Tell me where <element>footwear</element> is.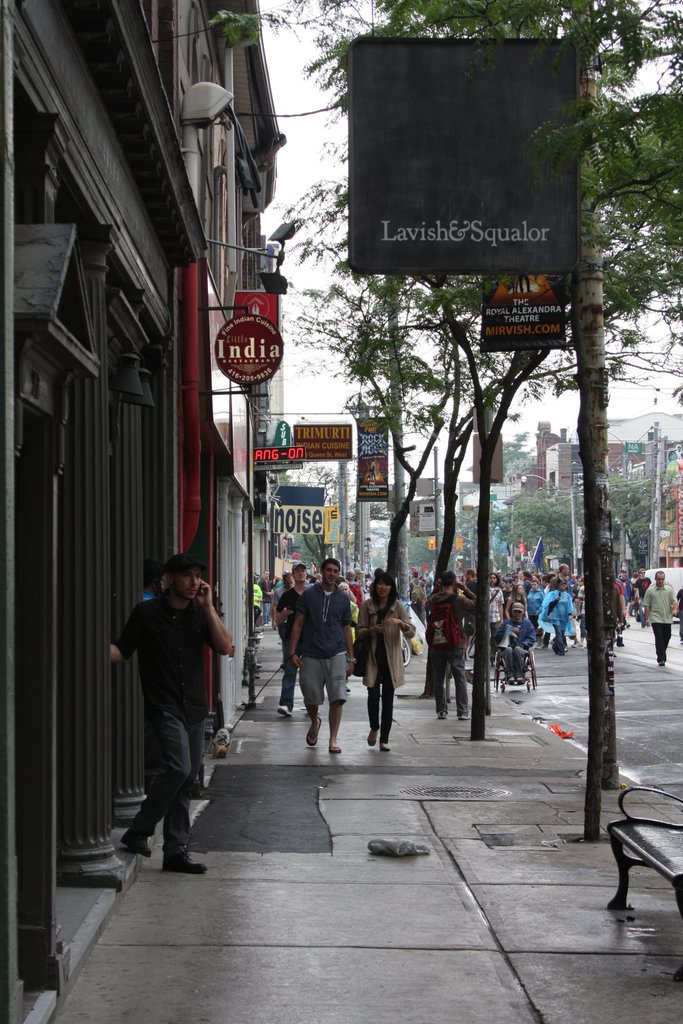
<element>footwear</element> is at bbox=[457, 709, 469, 719].
